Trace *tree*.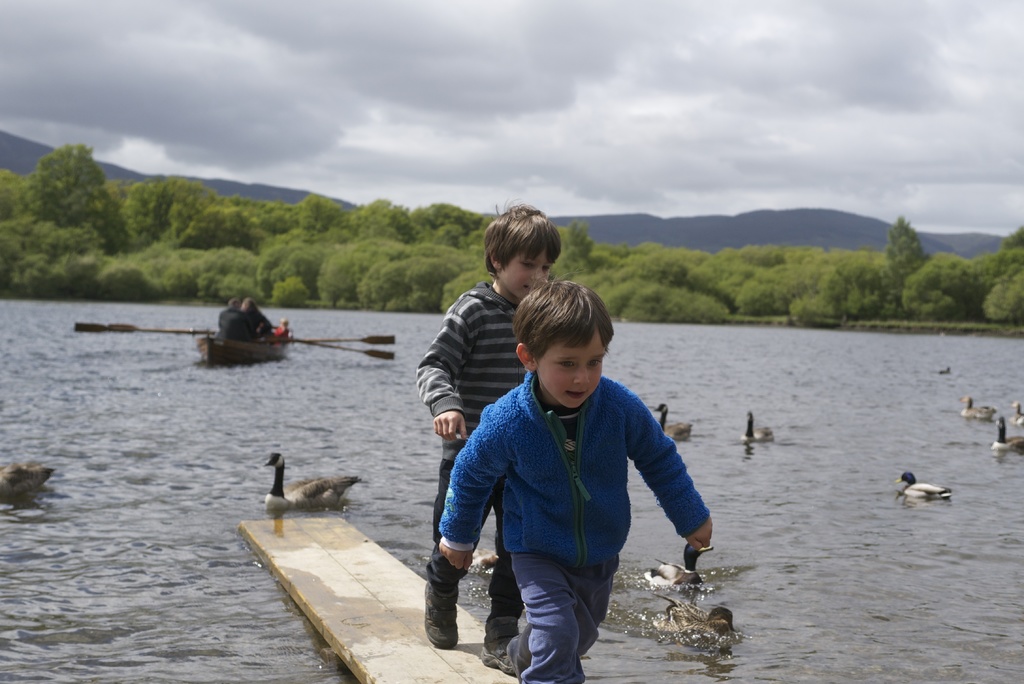
Traced to l=12, t=120, r=115, b=277.
